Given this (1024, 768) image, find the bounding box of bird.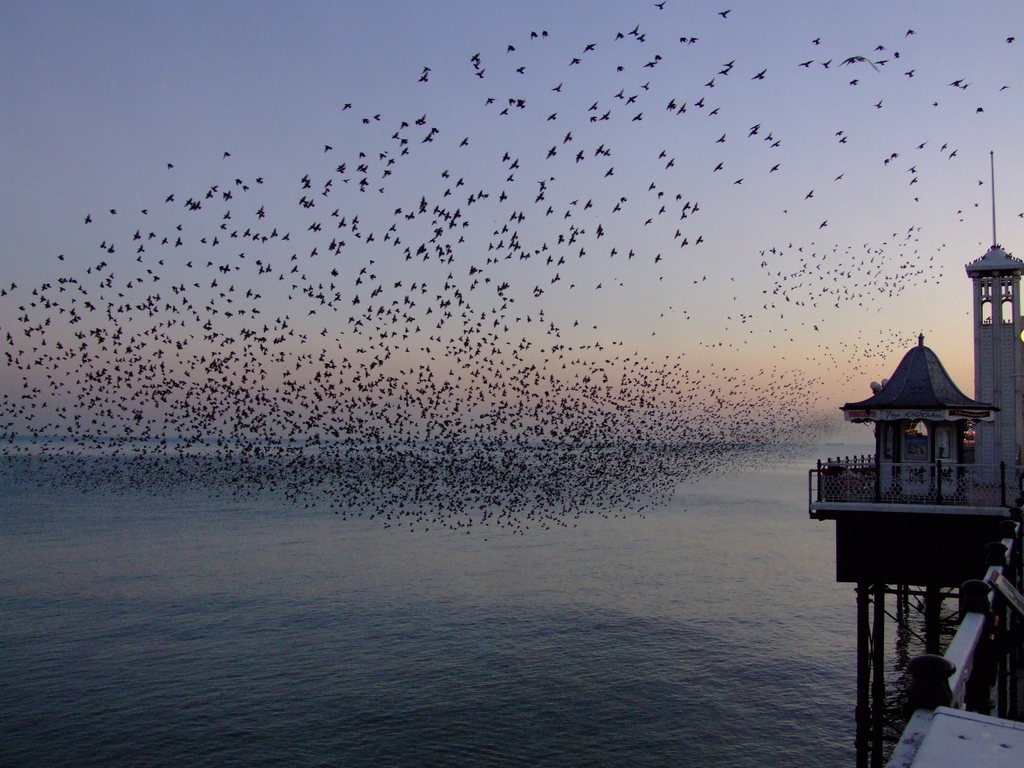
Rect(674, 100, 686, 115).
